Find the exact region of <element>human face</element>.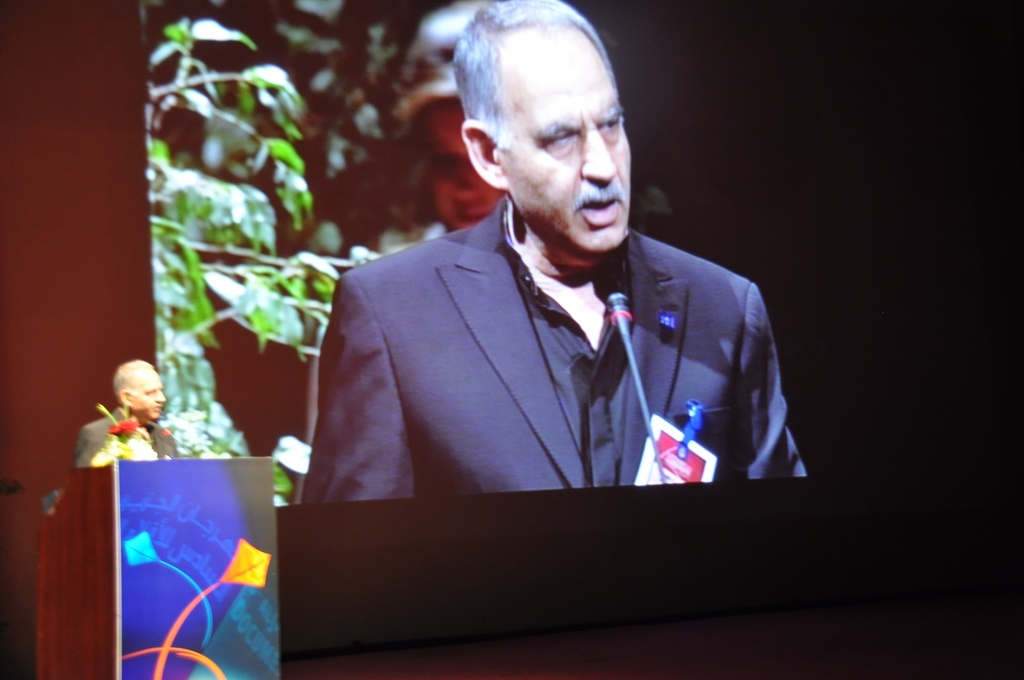
Exact region: locate(132, 371, 166, 421).
